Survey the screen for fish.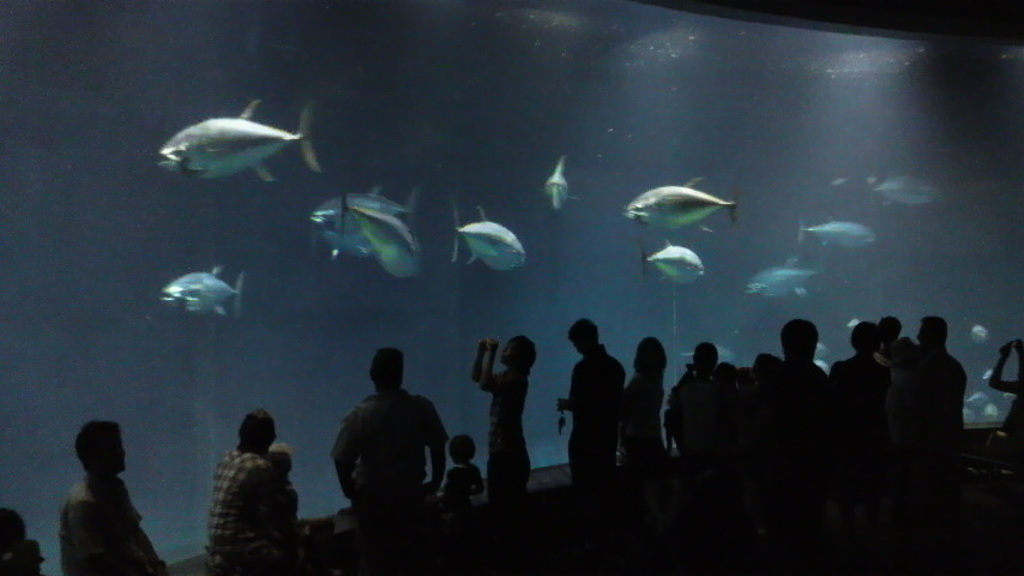
Survey found: 615, 182, 735, 233.
